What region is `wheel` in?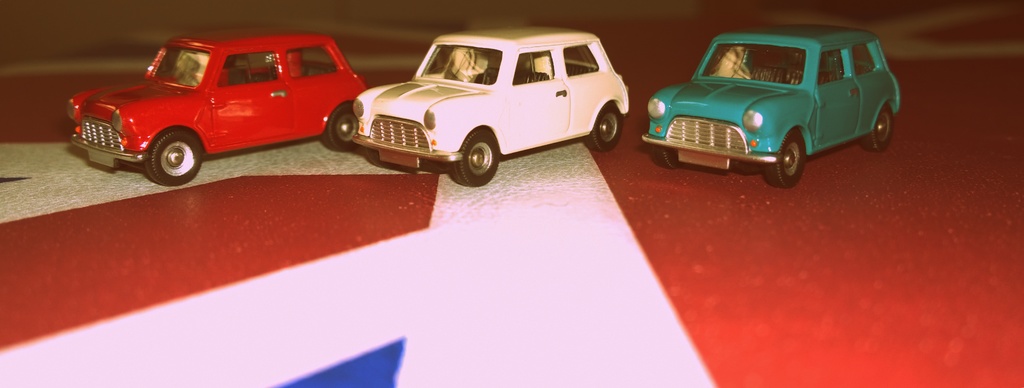
box=[766, 131, 807, 187].
